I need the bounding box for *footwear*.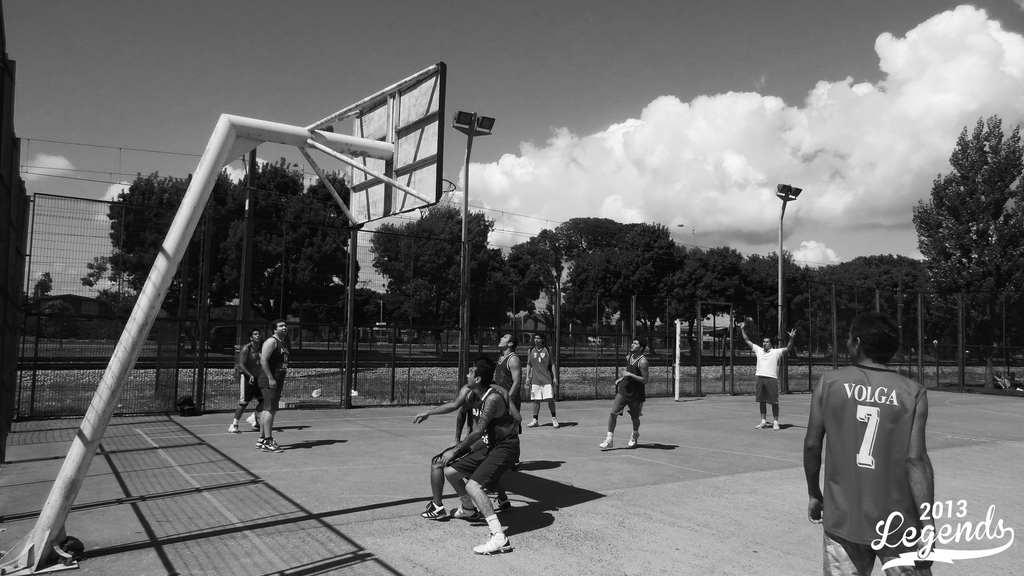
Here it is: 474:532:514:559.
